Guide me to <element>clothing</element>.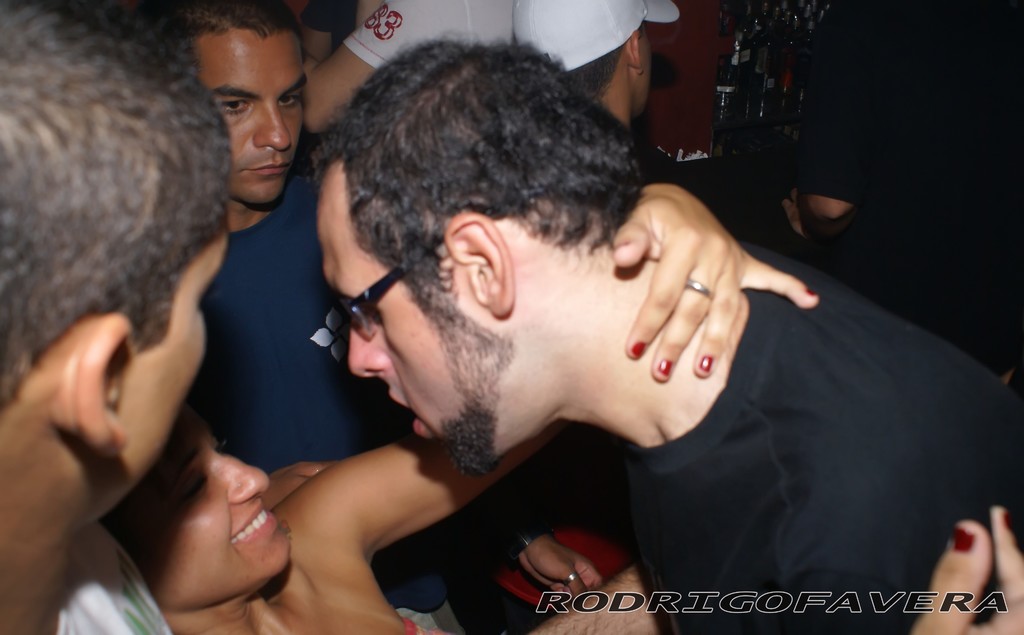
Guidance: locate(341, 0, 517, 72).
